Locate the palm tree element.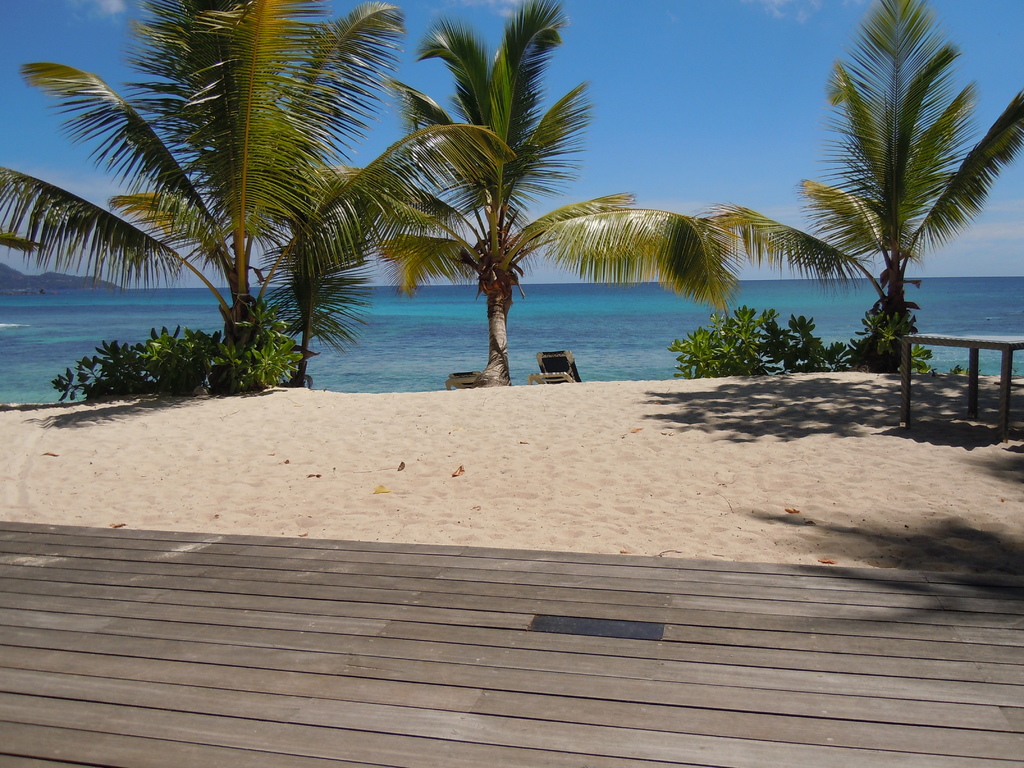
Element bbox: box(0, 0, 373, 388).
